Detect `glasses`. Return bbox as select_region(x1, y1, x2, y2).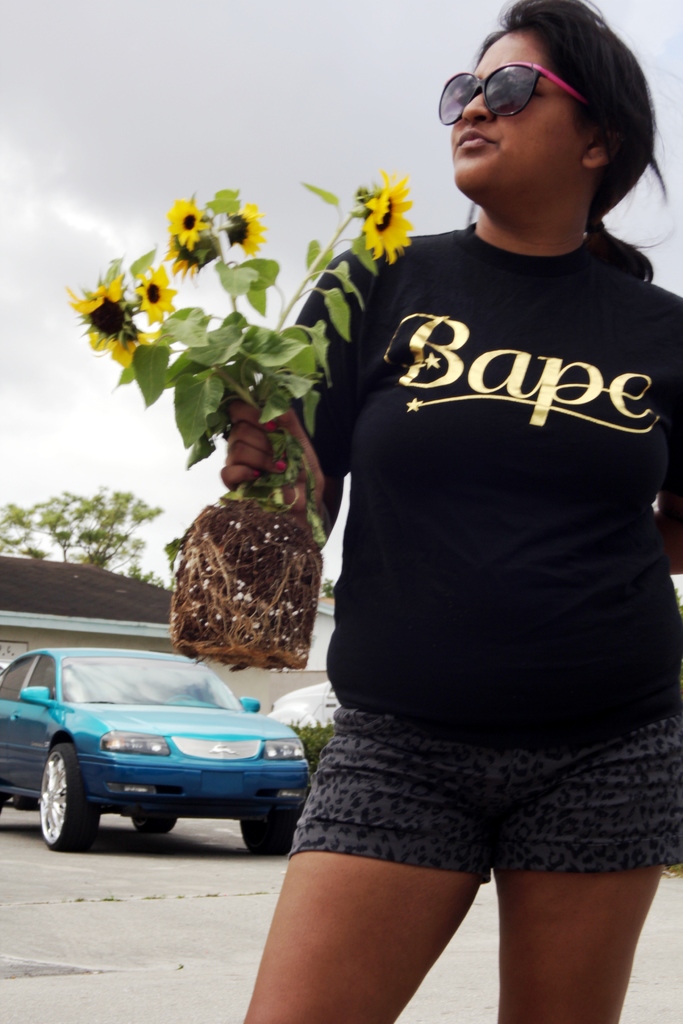
select_region(443, 58, 587, 114).
